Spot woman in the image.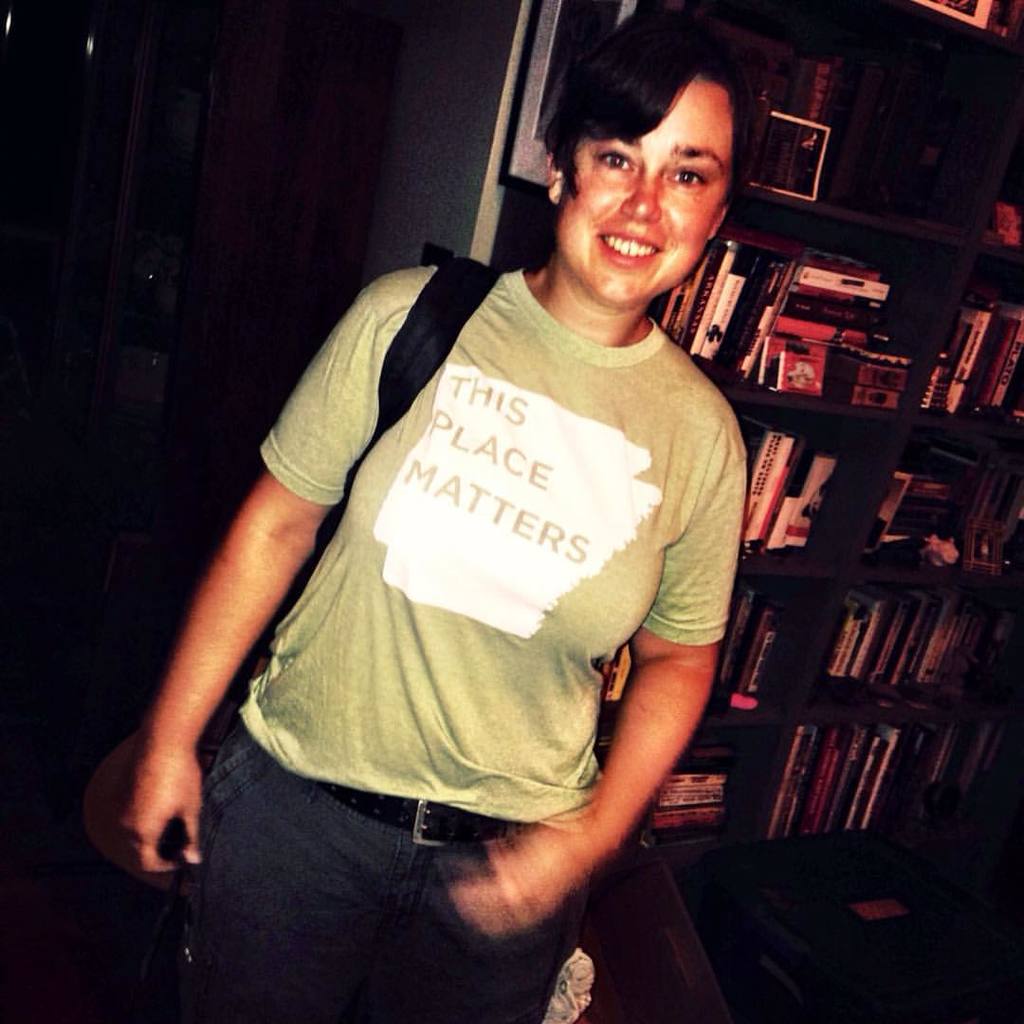
woman found at <bbox>122, 81, 801, 999</bbox>.
